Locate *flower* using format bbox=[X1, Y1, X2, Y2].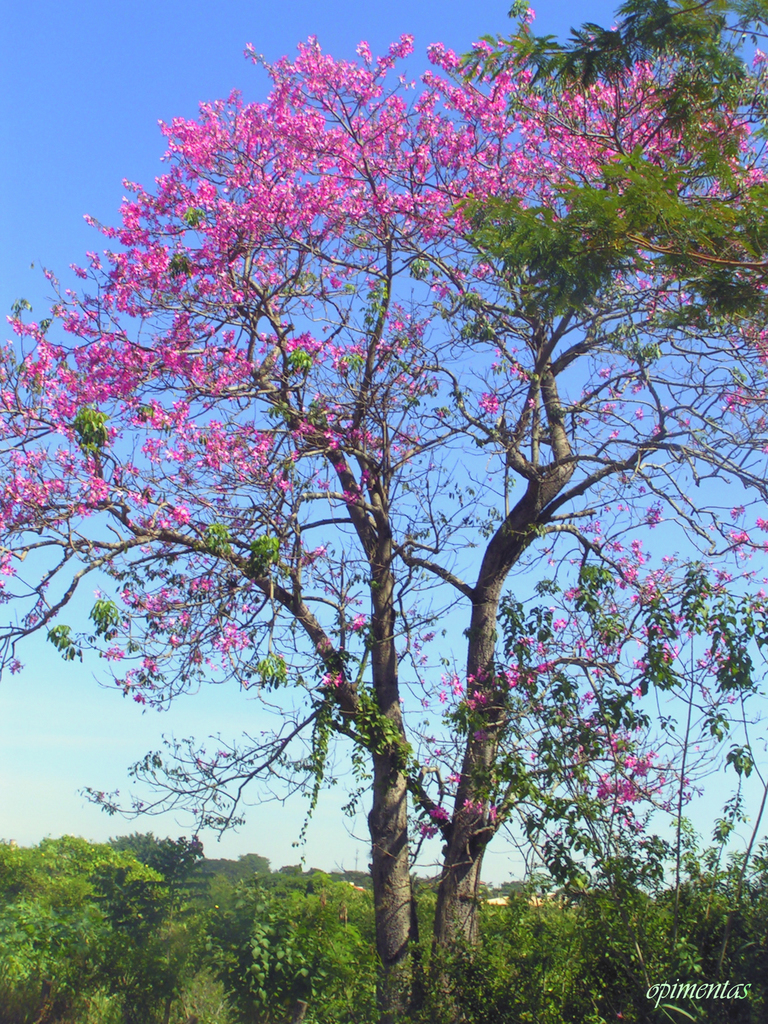
bbox=[476, 393, 502, 415].
